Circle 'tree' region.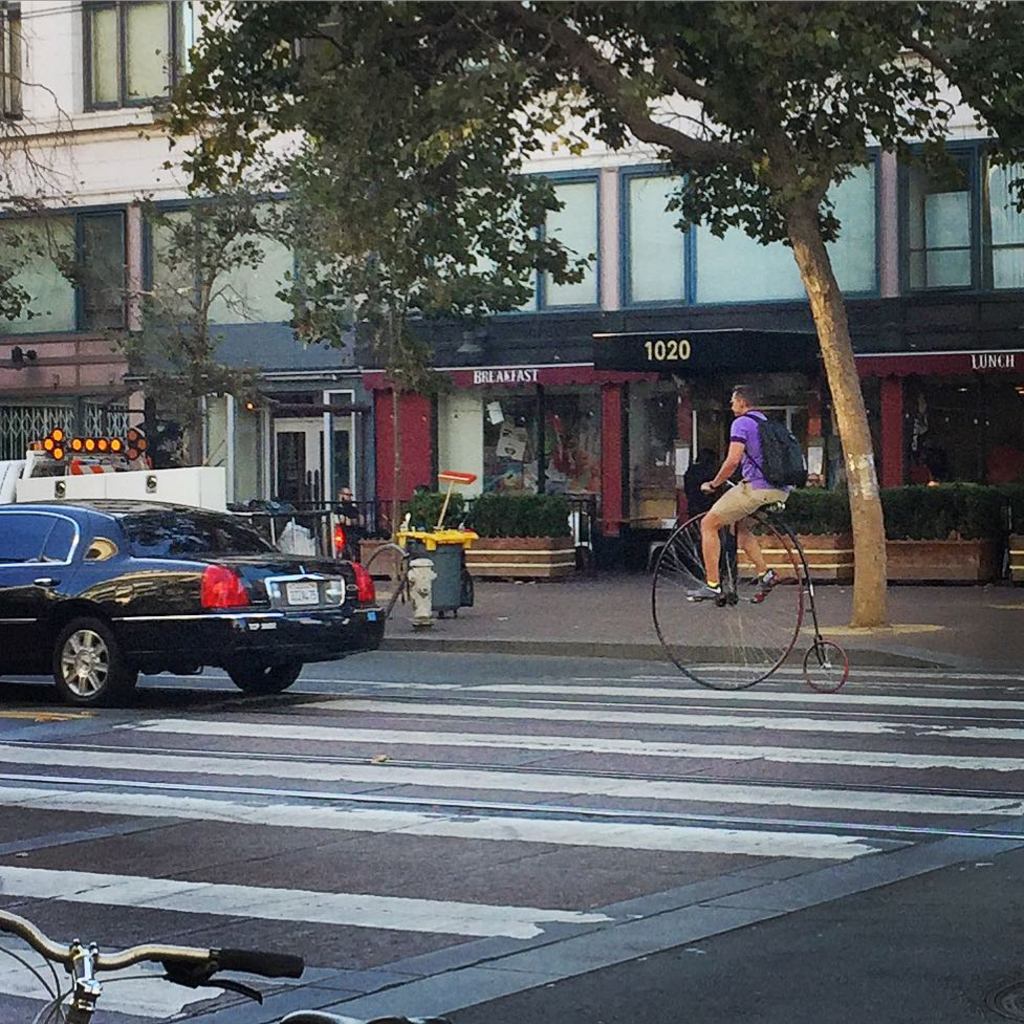
Region: x1=0 y1=0 x2=103 y2=317.
